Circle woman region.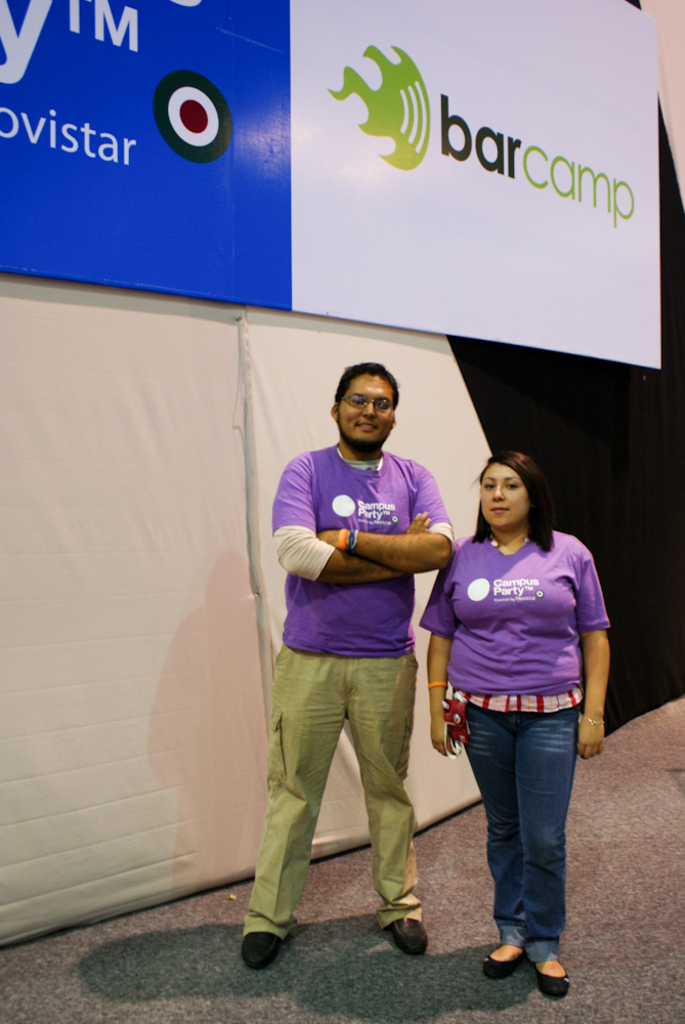
Region: detection(419, 449, 619, 1004).
